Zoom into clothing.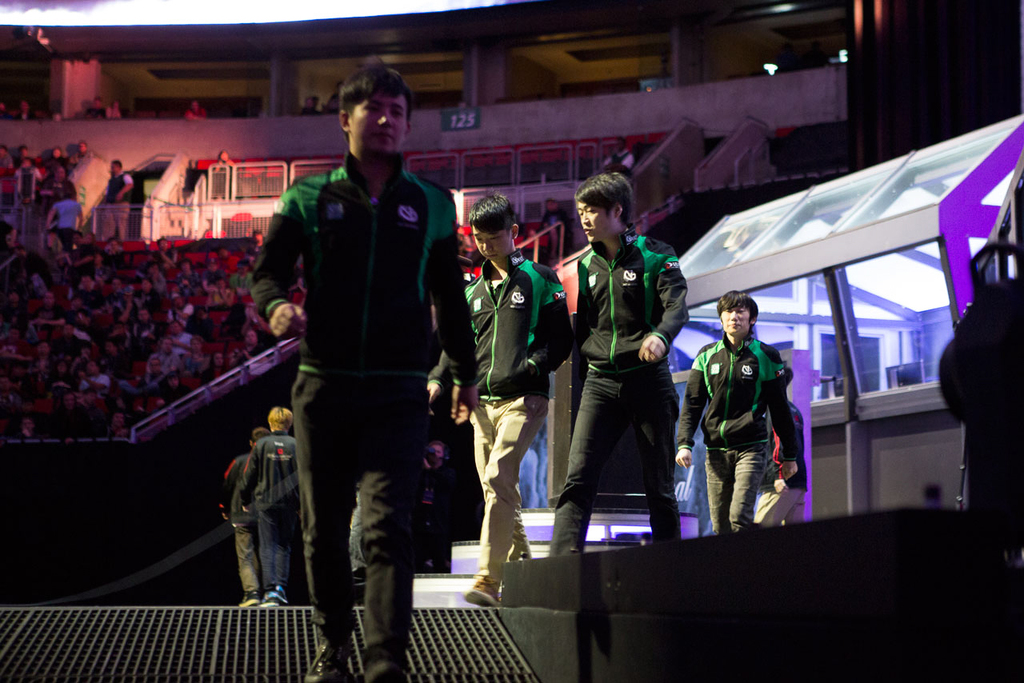
Zoom target: x1=676 y1=334 x2=798 y2=530.
